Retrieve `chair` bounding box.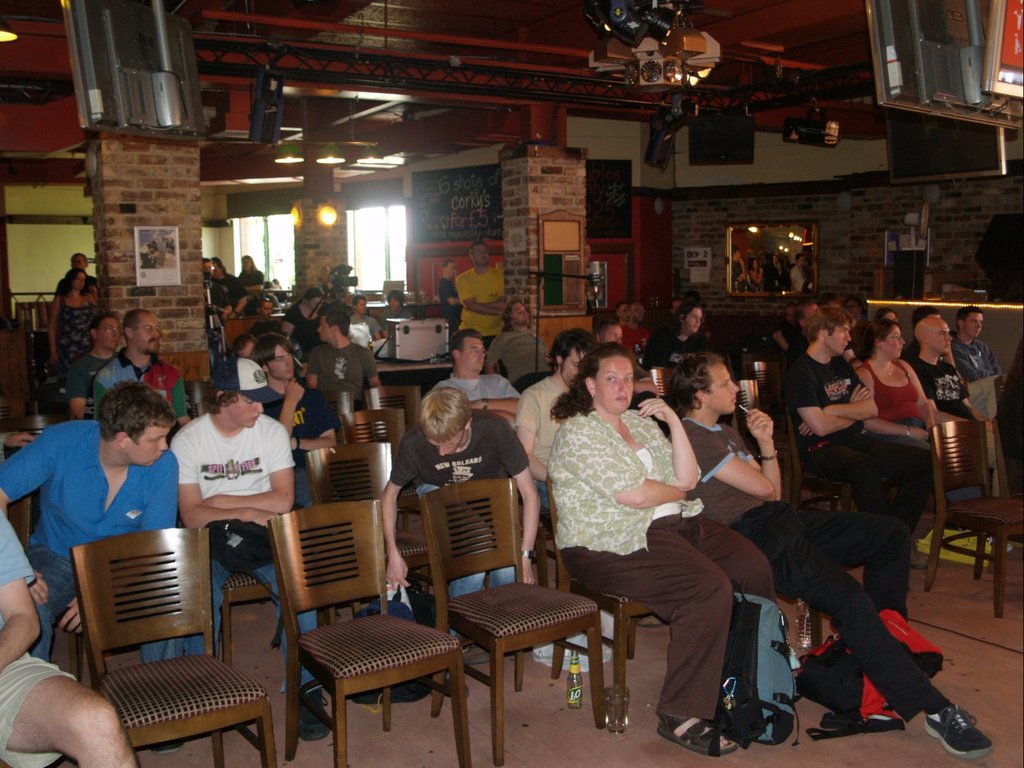
Bounding box: rect(264, 499, 472, 767).
